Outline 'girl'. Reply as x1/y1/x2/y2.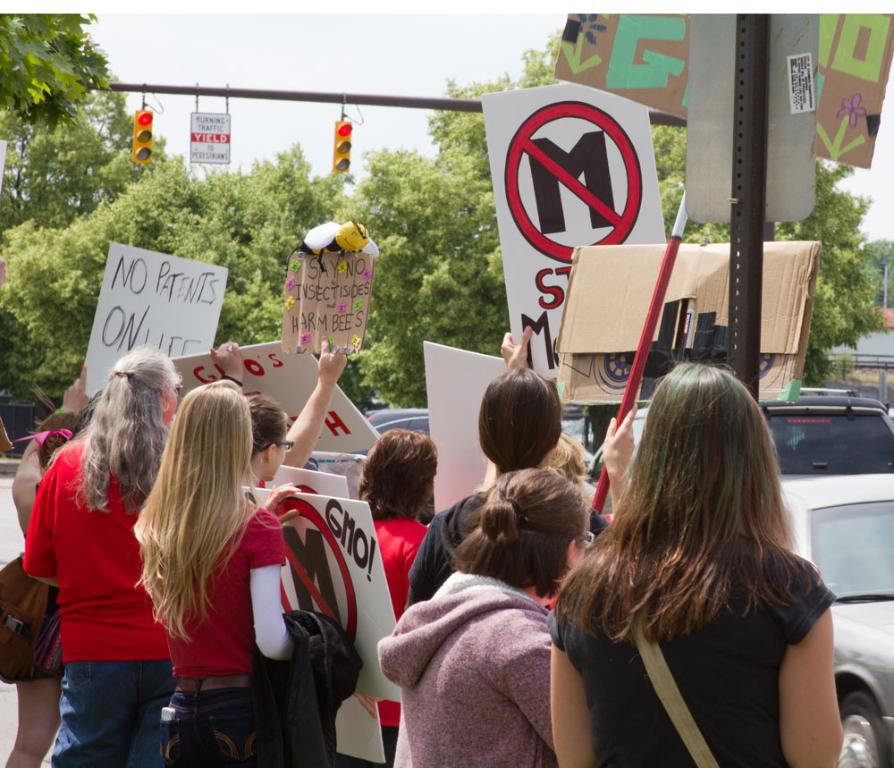
239/384/299/493.
